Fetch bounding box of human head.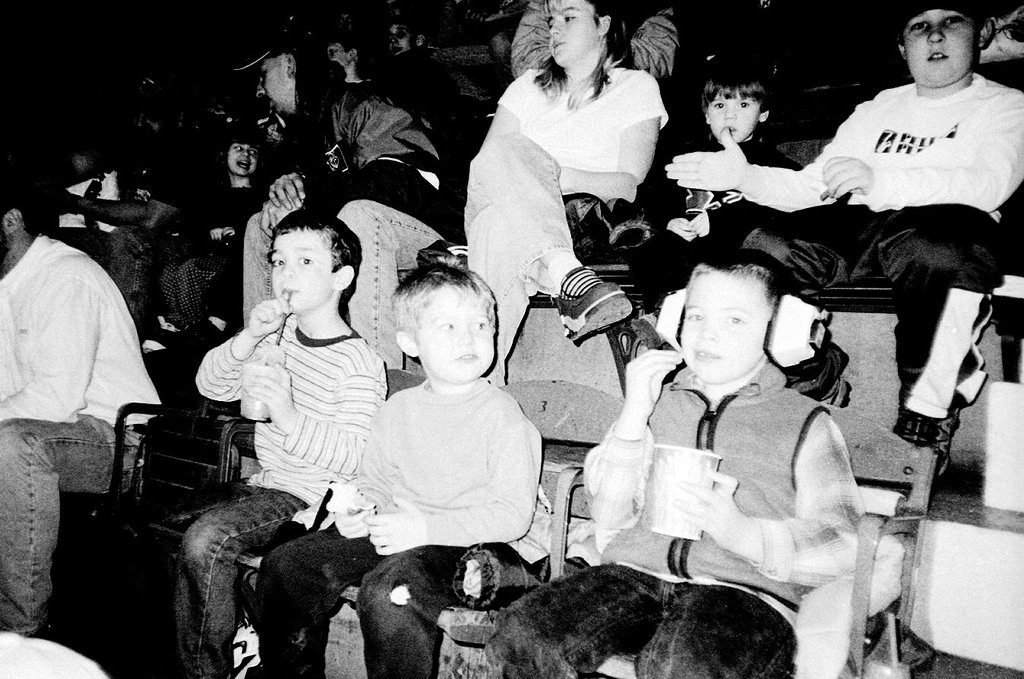
Bbox: l=386, t=261, r=499, b=383.
